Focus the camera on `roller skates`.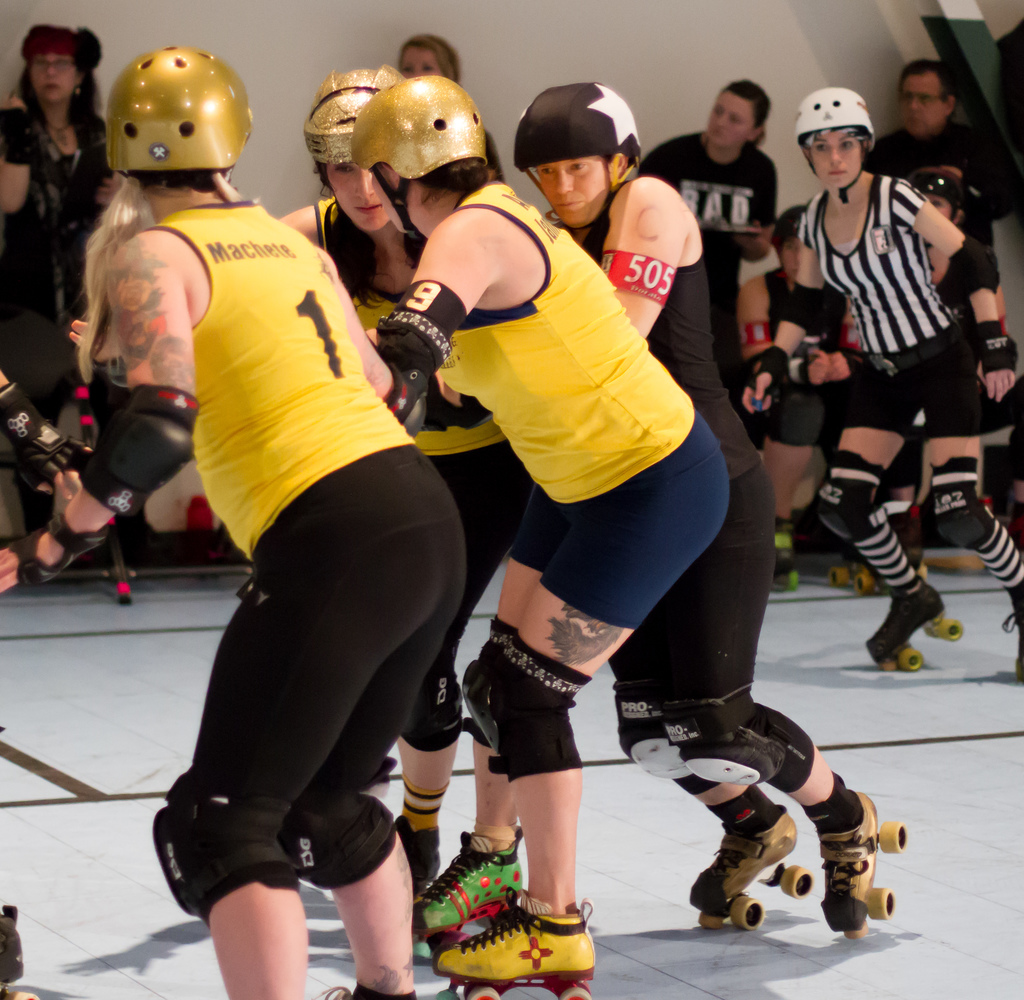
Focus region: (687,804,815,931).
